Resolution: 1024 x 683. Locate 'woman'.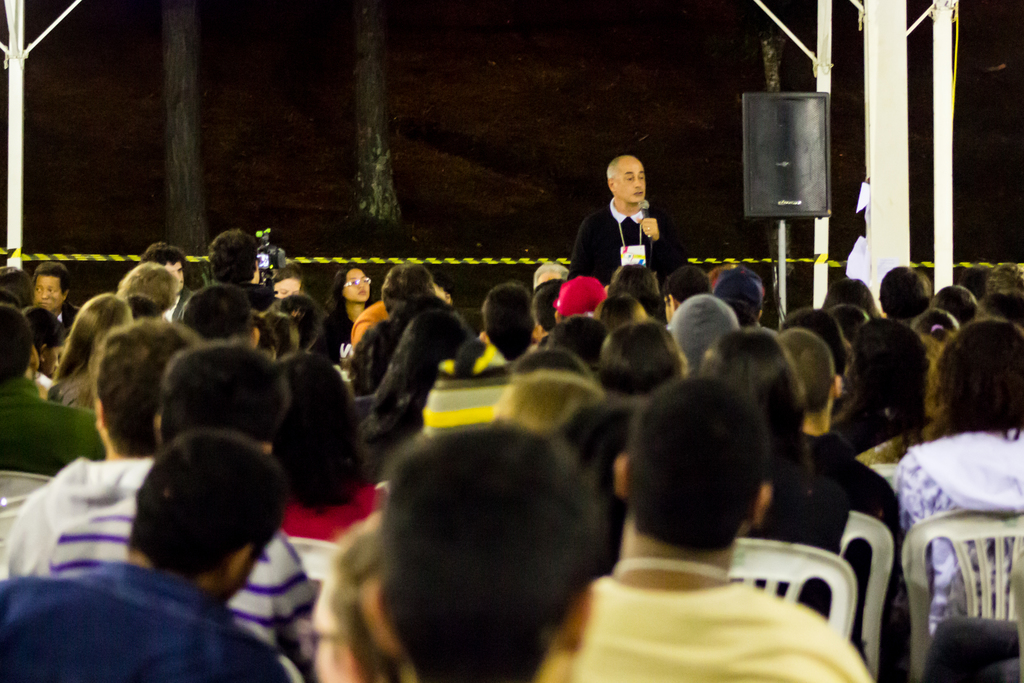
{"x1": 44, "y1": 292, "x2": 136, "y2": 413}.
